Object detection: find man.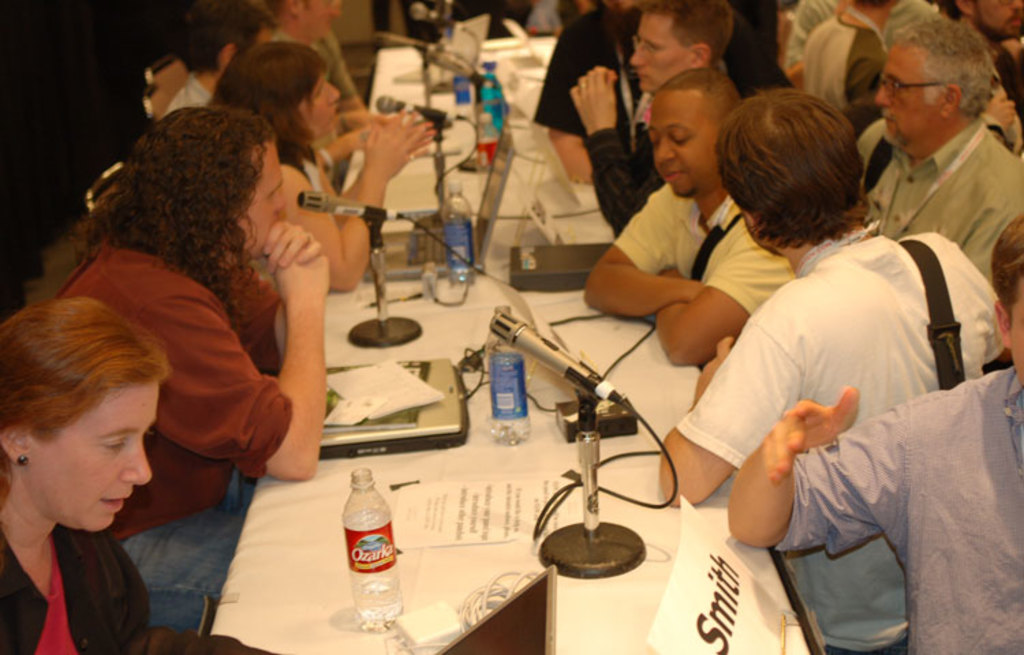
<box>679,89,995,632</box>.
